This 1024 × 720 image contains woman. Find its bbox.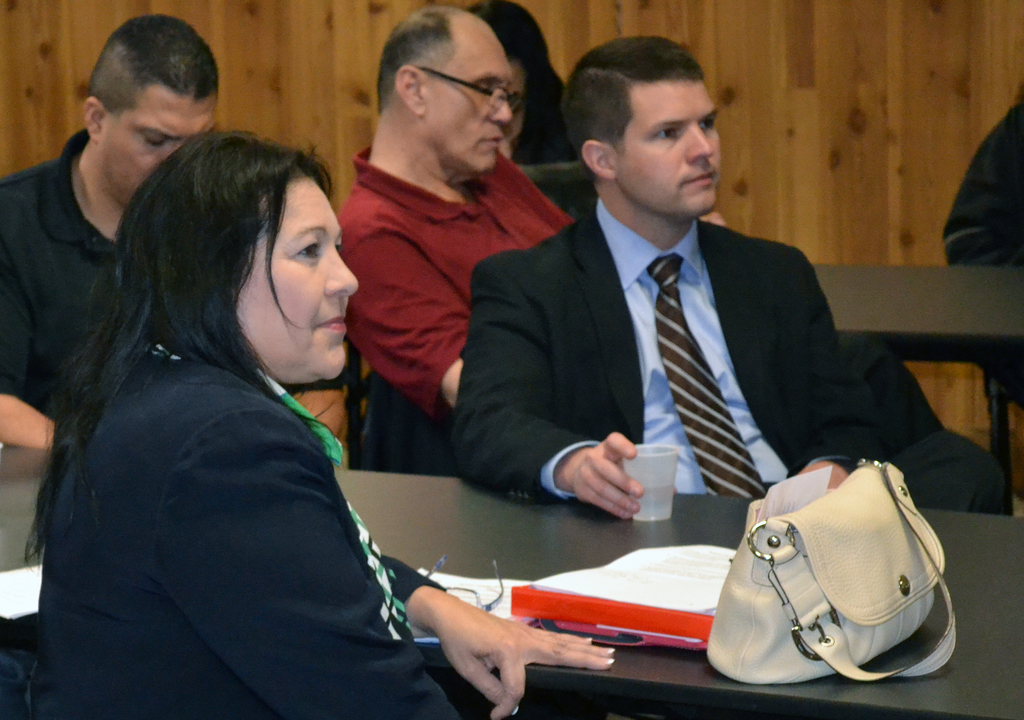
bbox(22, 139, 612, 719).
